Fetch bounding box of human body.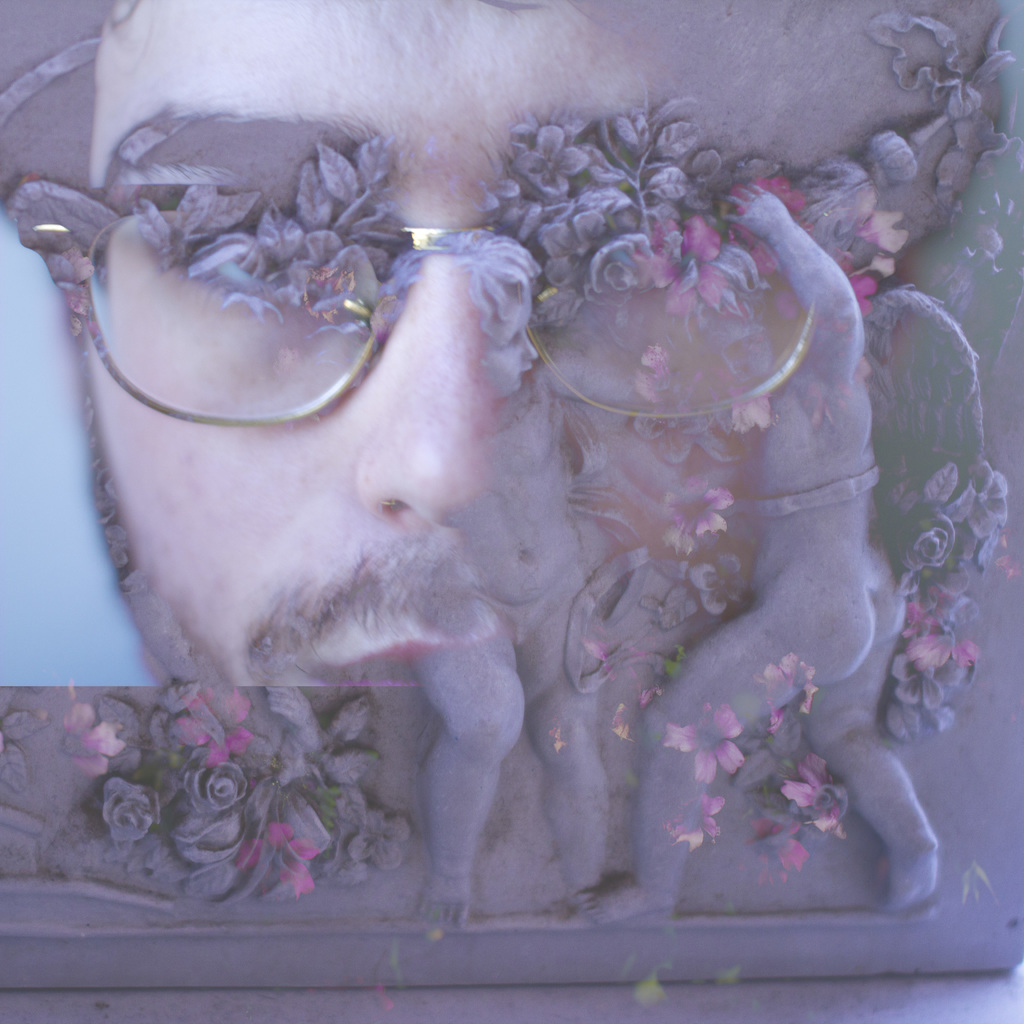
Bbox: bbox(389, 342, 637, 931).
